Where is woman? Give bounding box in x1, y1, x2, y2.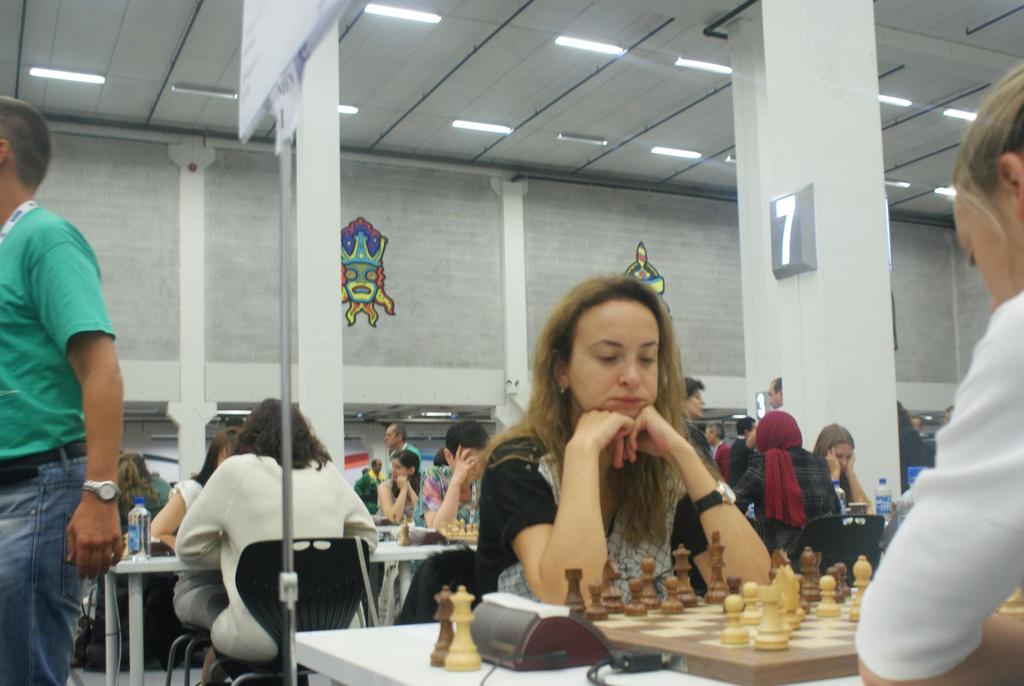
813, 425, 874, 515.
